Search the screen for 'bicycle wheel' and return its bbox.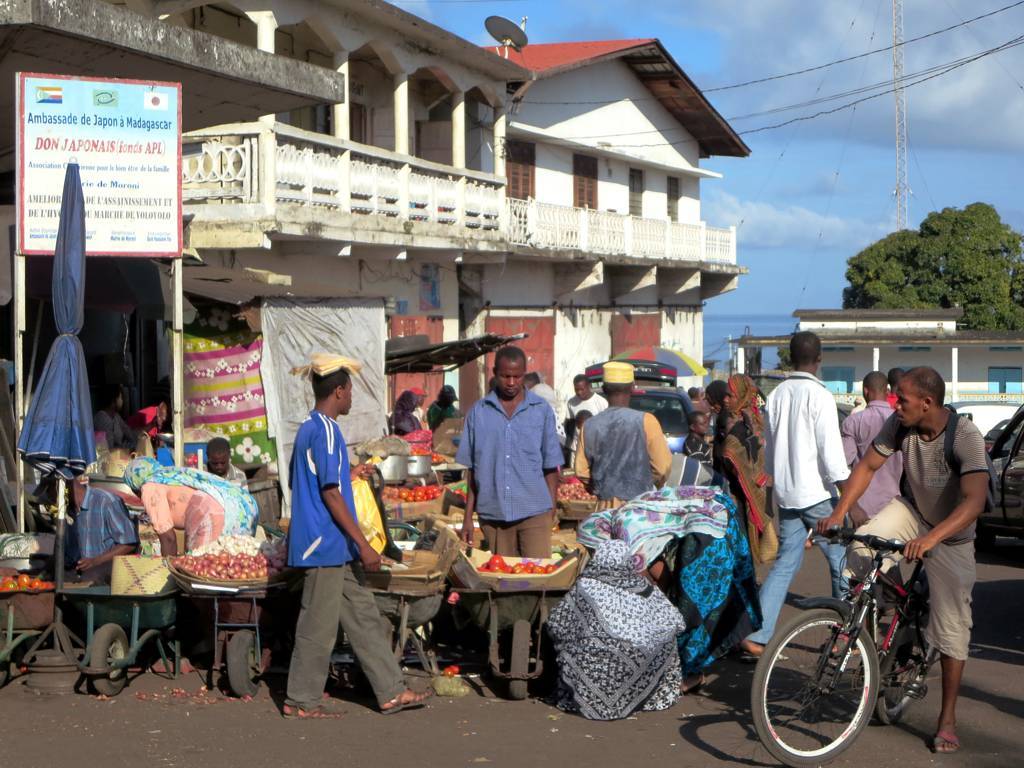
Found: [750,606,882,767].
